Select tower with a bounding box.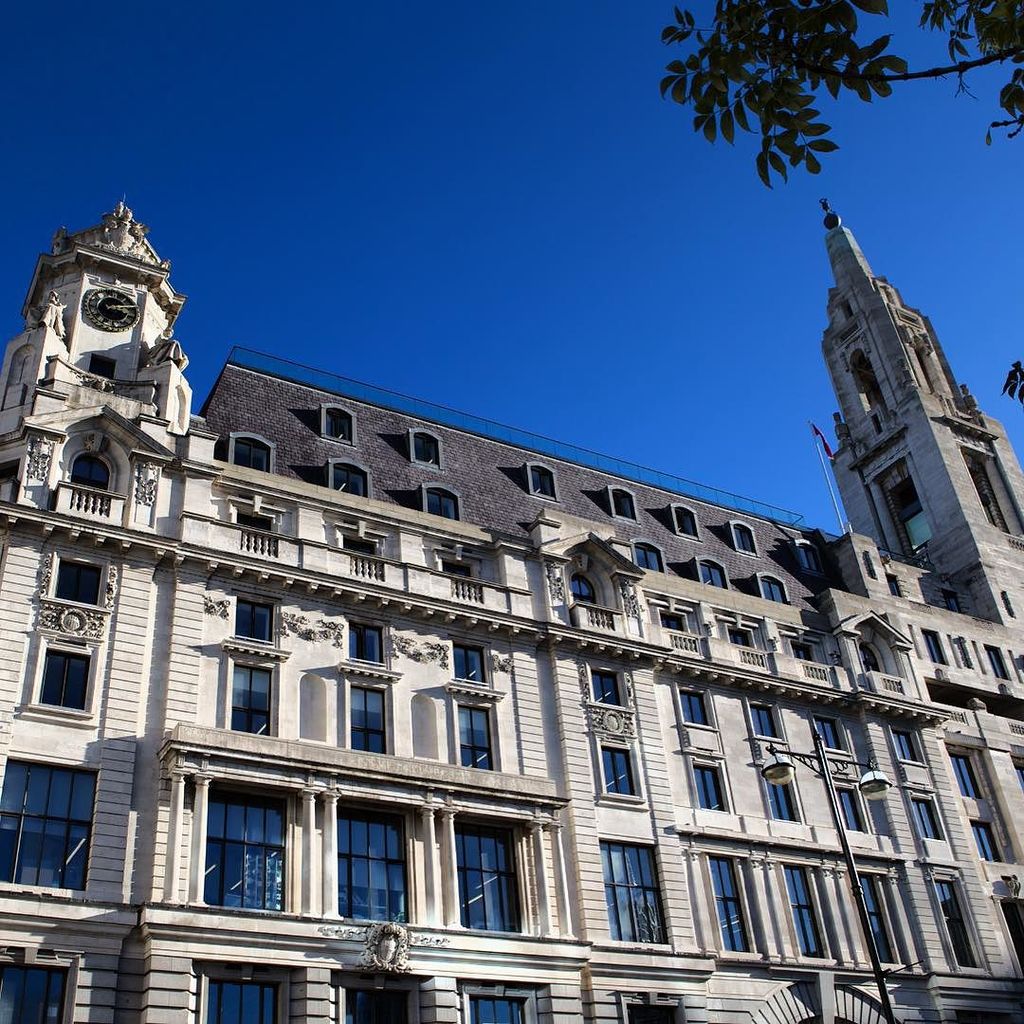
left=0, top=193, right=211, bottom=530.
